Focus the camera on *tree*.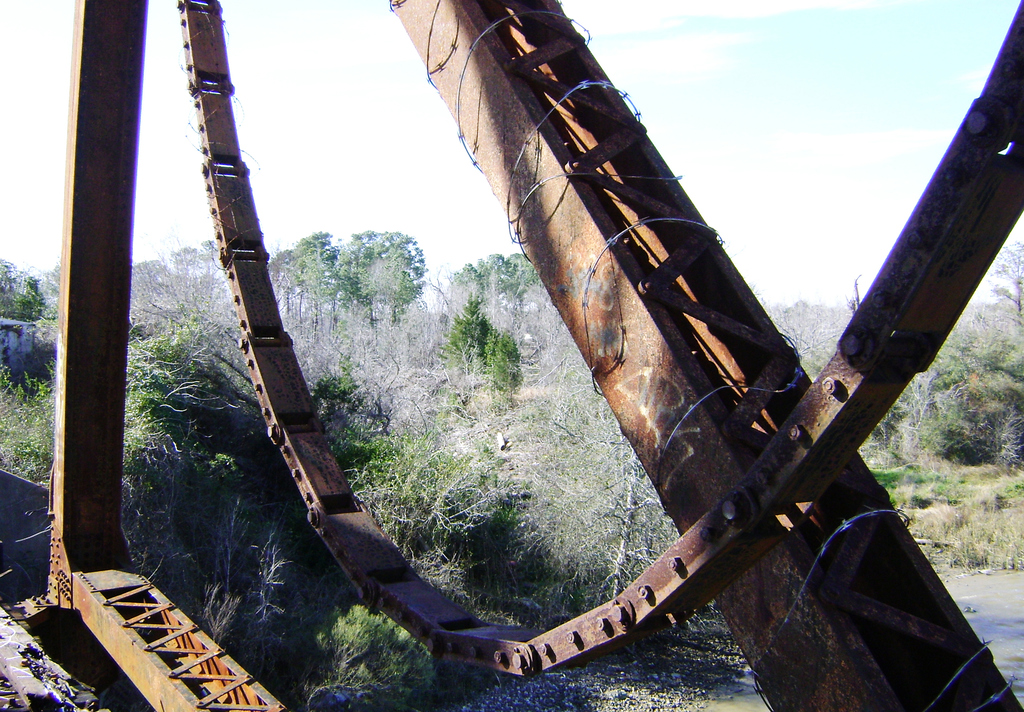
Focus region: bbox=[125, 229, 260, 494].
